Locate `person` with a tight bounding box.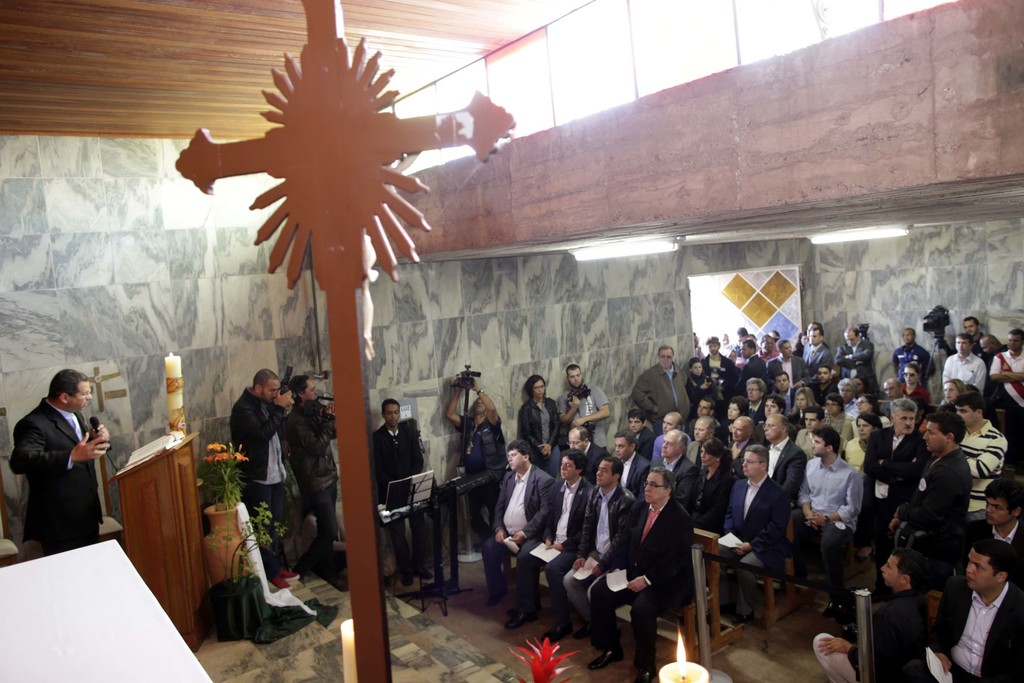
left=796, top=404, right=827, bottom=463.
